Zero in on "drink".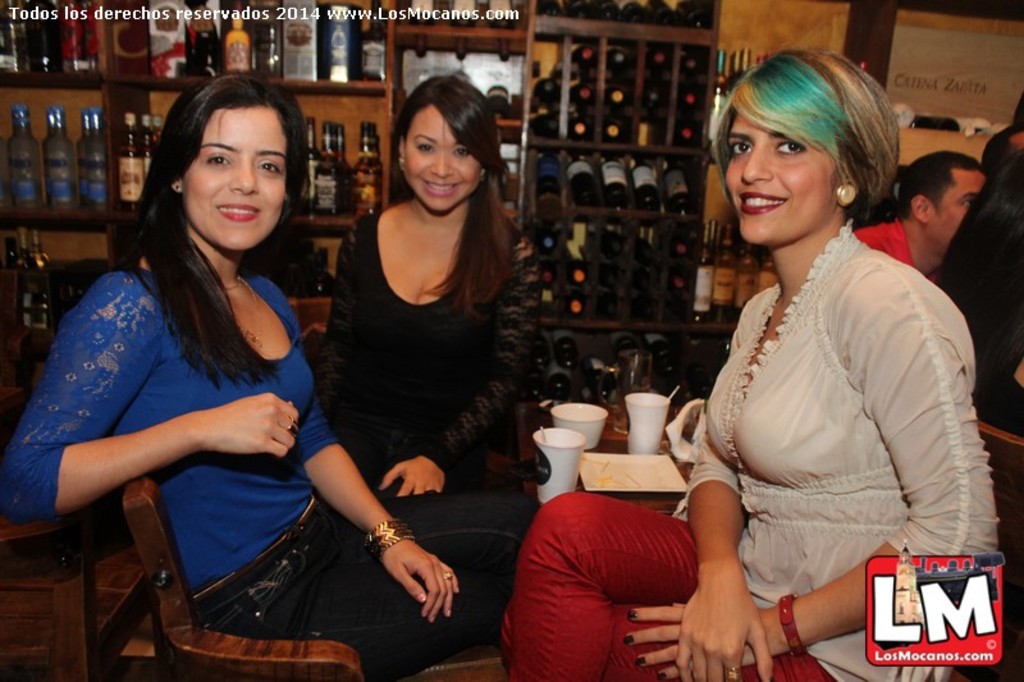
Zeroed in: BBox(564, 35, 607, 72).
